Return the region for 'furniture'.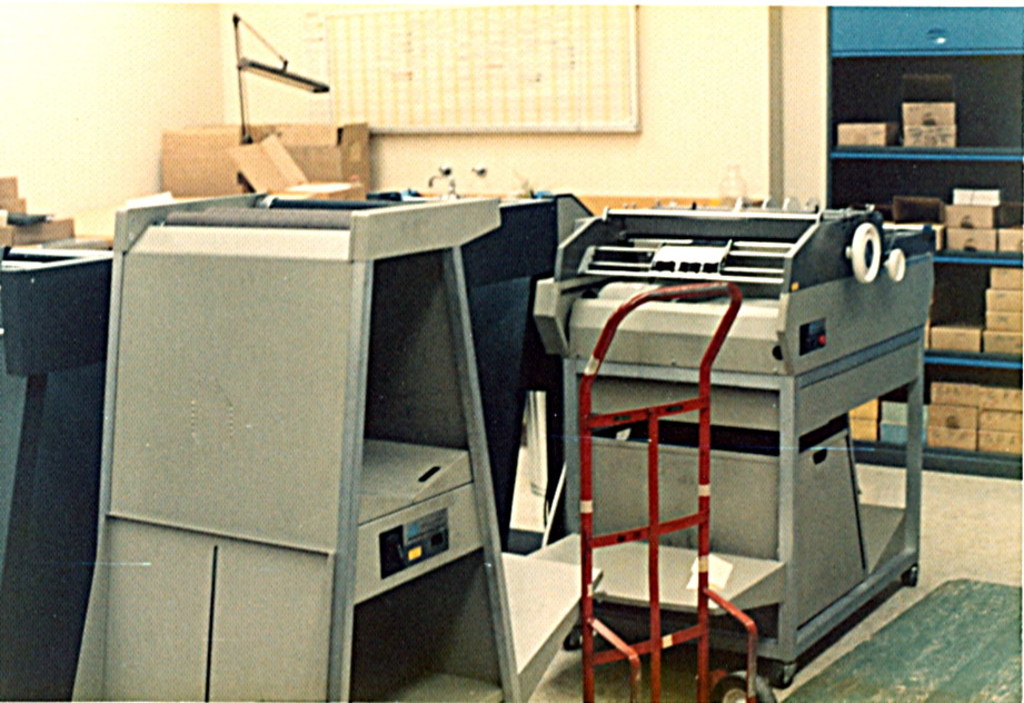
[782,575,1023,702].
